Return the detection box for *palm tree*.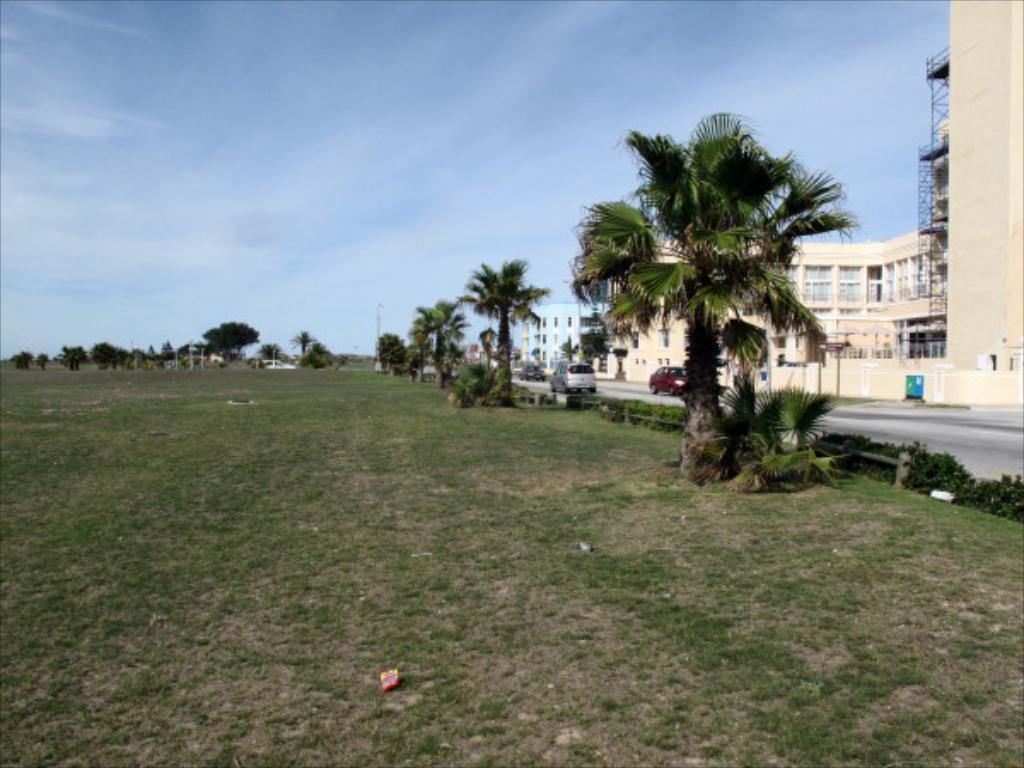
<box>440,258,527,379</box>.
